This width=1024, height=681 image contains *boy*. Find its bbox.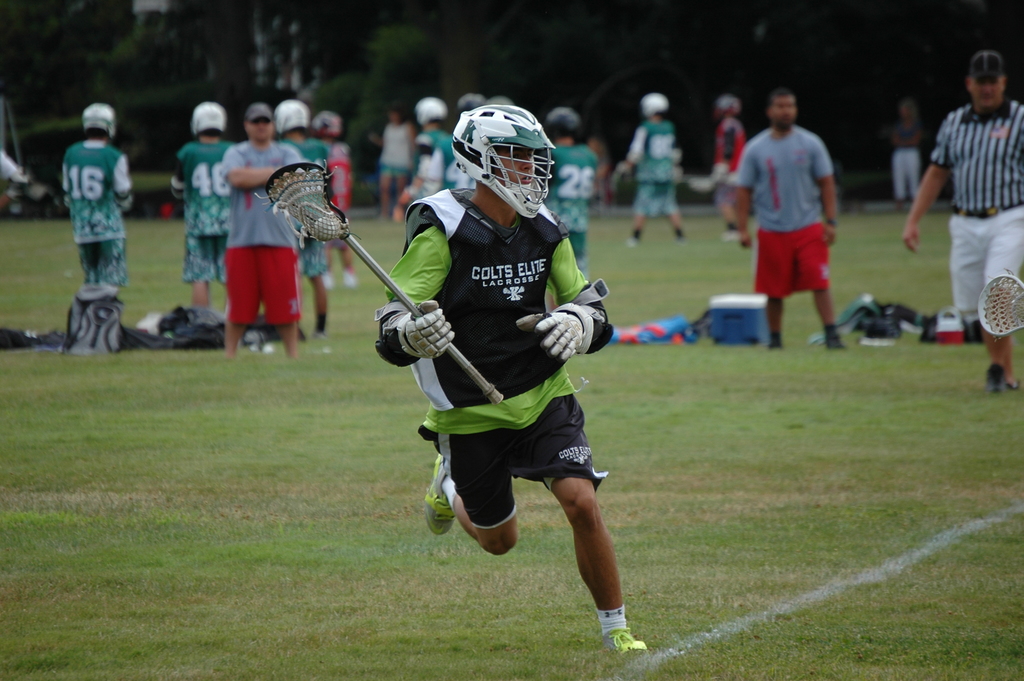
308 111 362 288.
